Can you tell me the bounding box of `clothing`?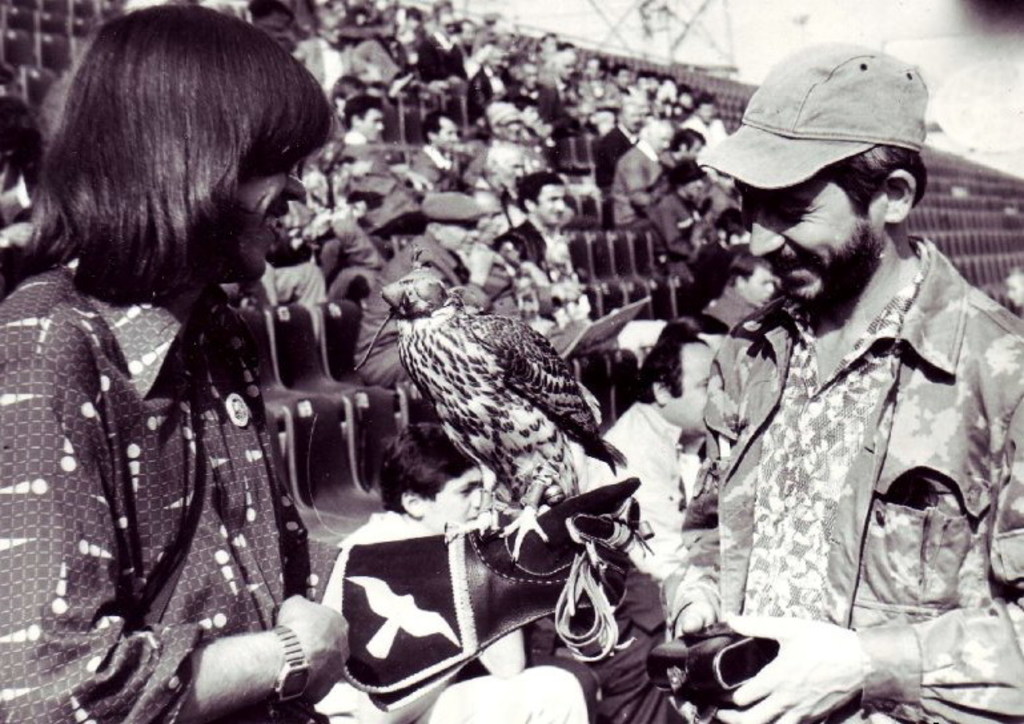
detection(0, 250, 314, 723).
